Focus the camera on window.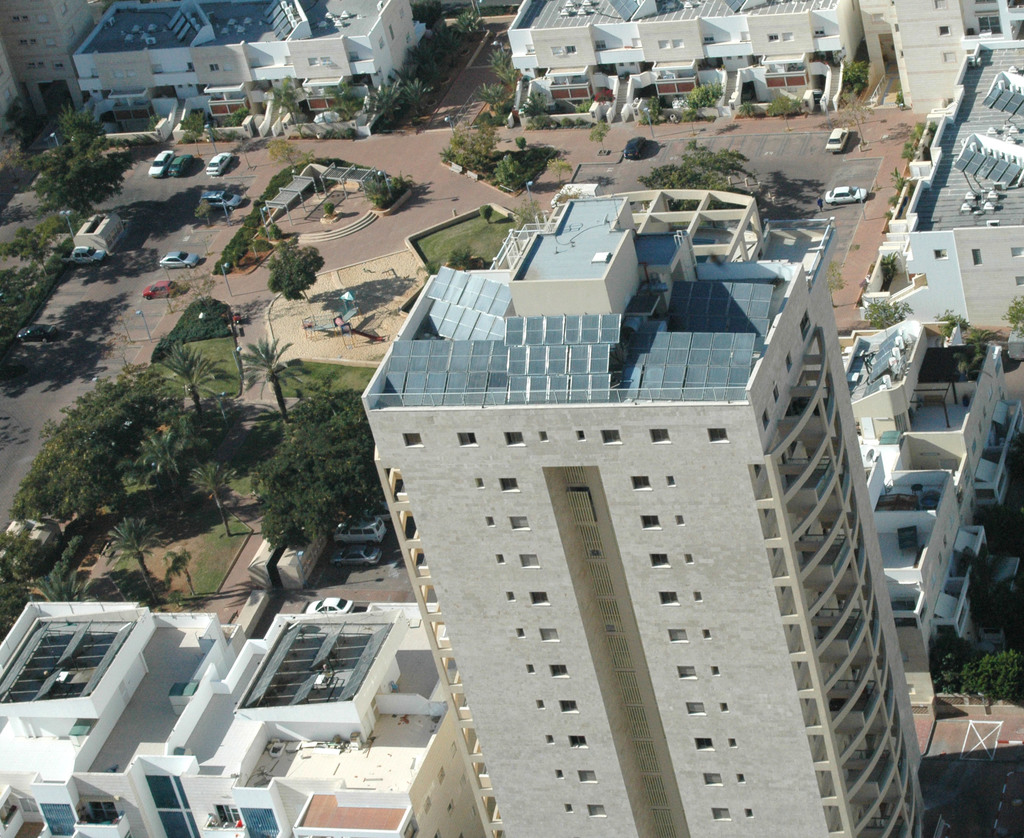
Focus region: <region>550, 733, 554, 746</region>.
